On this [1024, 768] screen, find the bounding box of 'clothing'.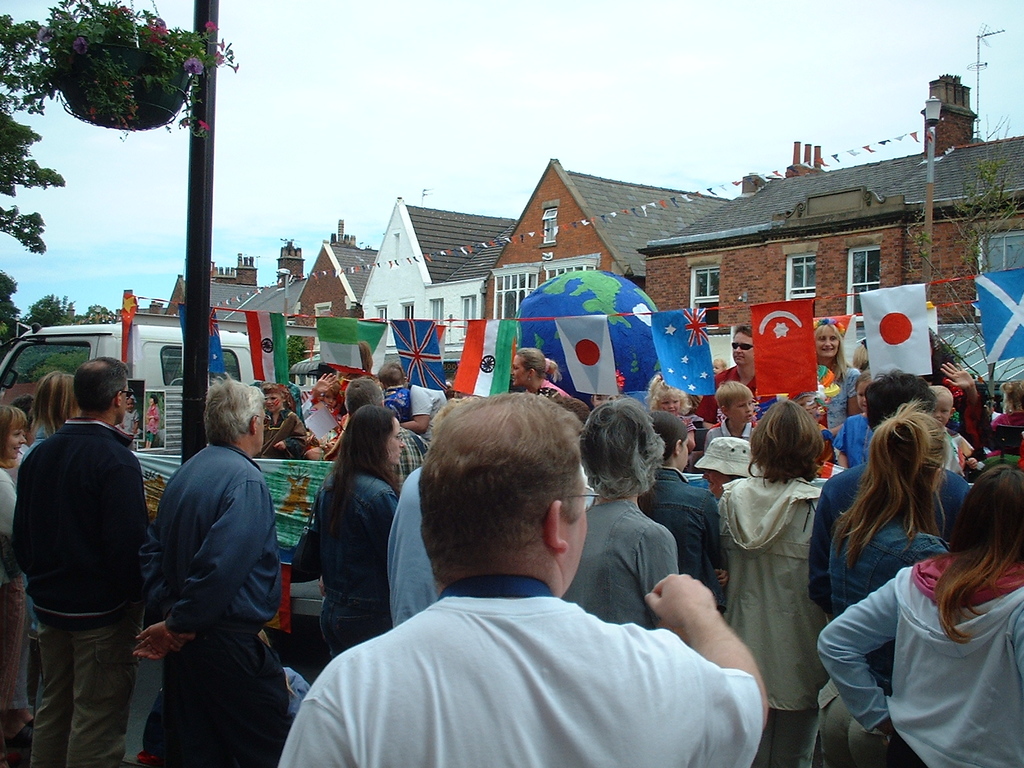
Bounding box: select_region(558, 499, 678, 628).
